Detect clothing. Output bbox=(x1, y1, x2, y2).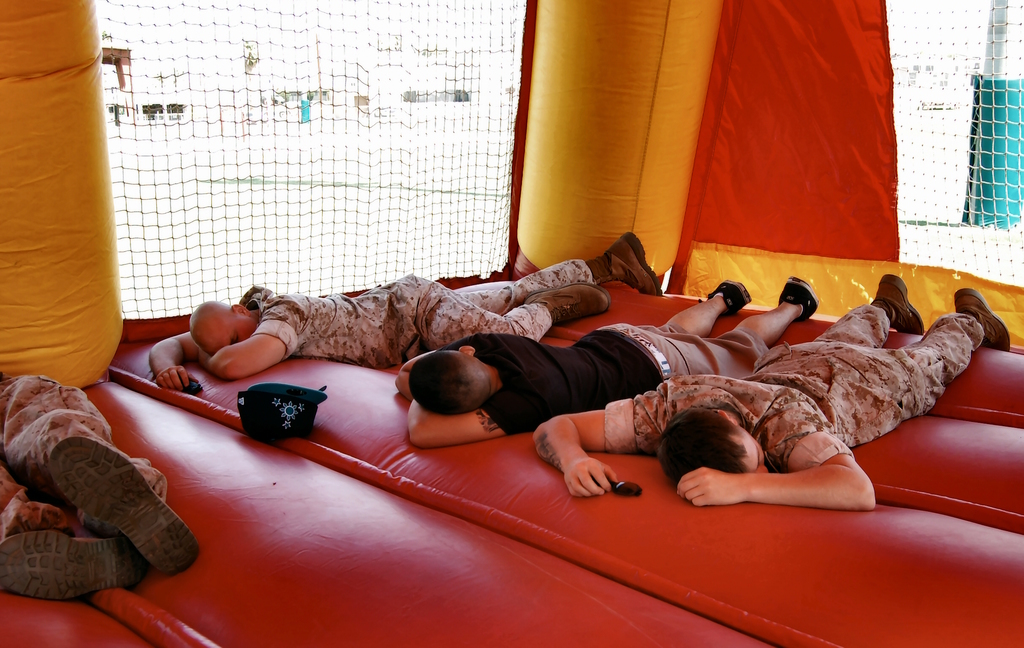
bbox=(447, 329, 768, 433).
